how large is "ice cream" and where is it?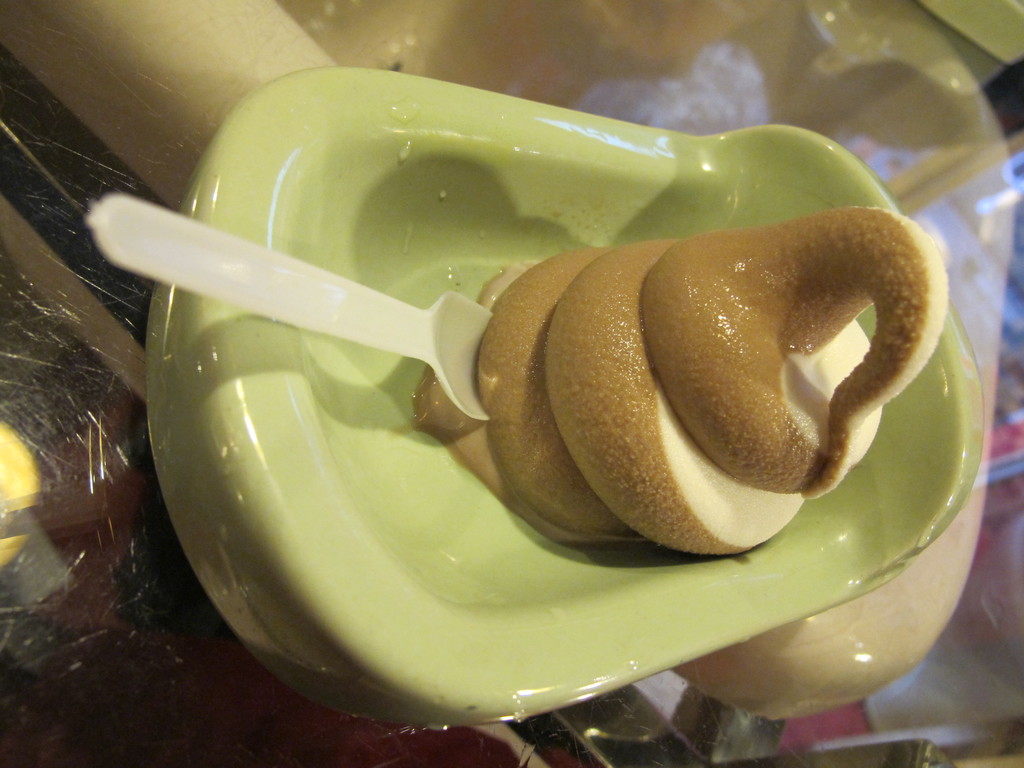
Bounding box: box(188, 95, 993, 767).
